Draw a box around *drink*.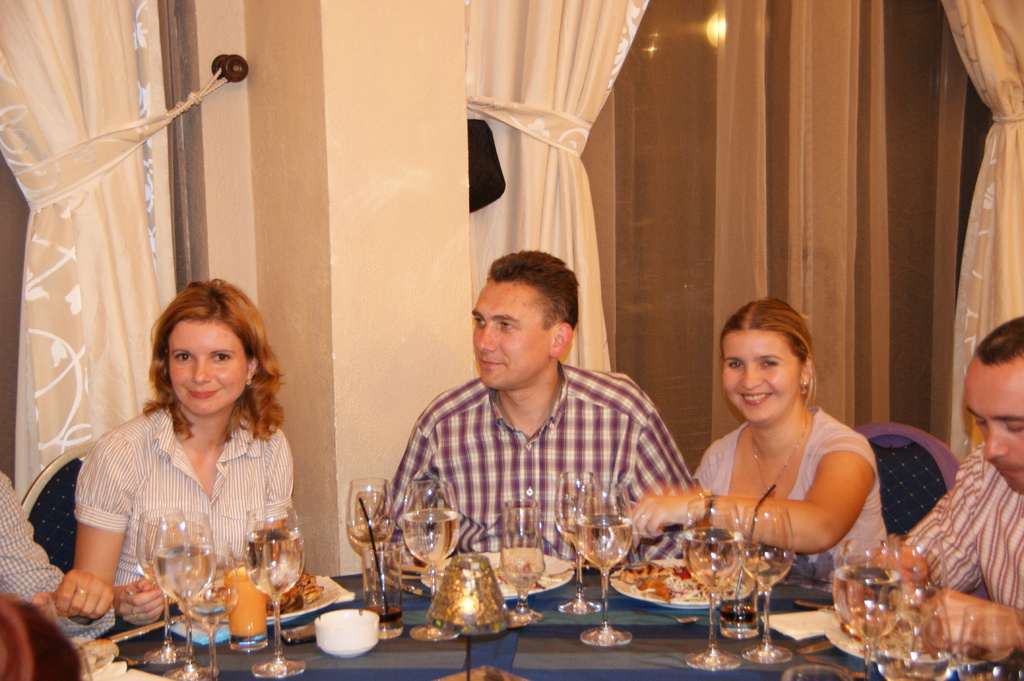
box(683, 525, 742, 600).
